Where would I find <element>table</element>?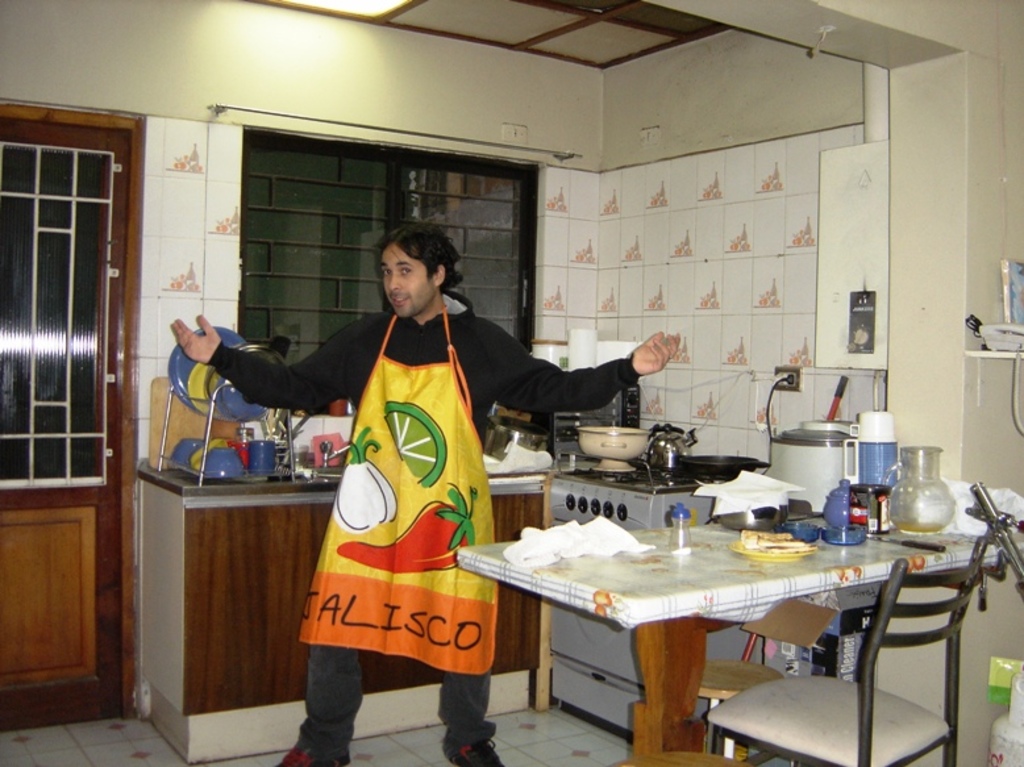
At <box>129,455,553,766</box>.
